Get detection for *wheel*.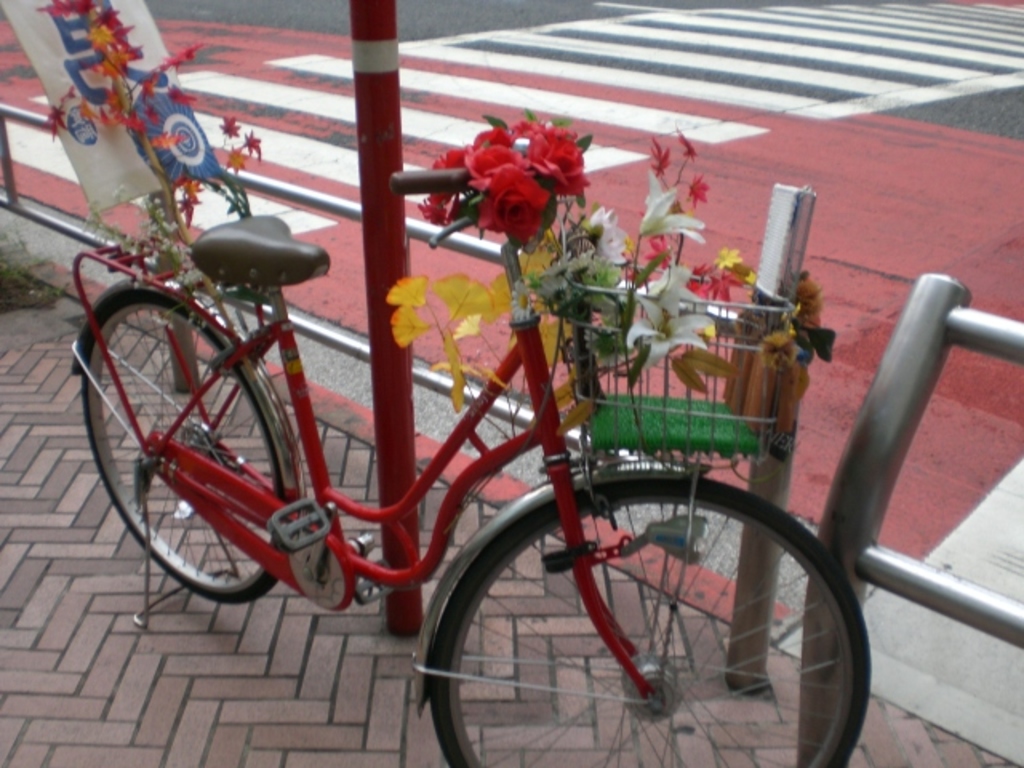
Detection: [x1=427, y1=462, x2=882, y2=766].
